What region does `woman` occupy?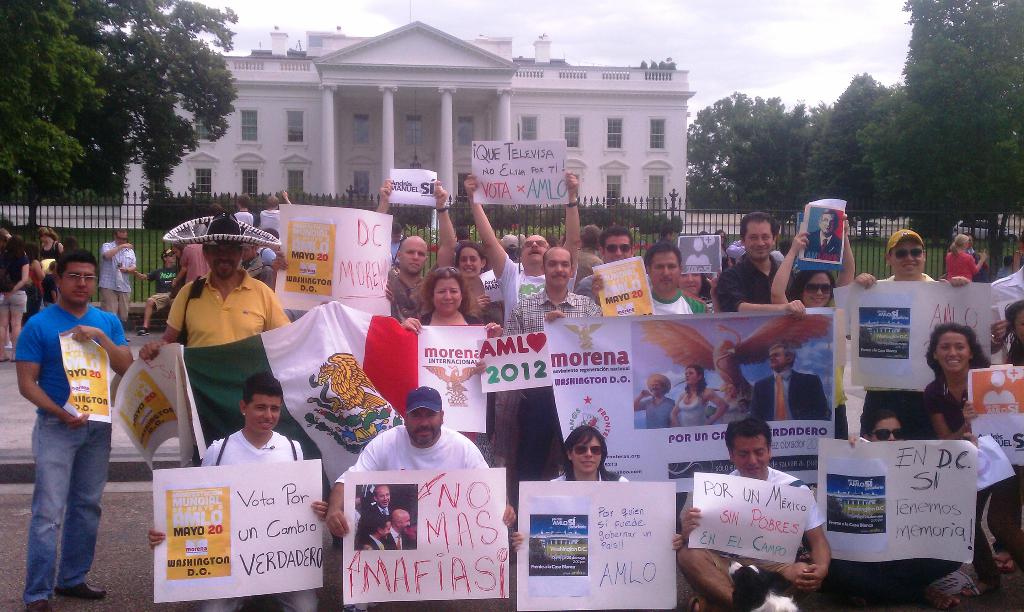
<box>0,233,28,364</box>.
